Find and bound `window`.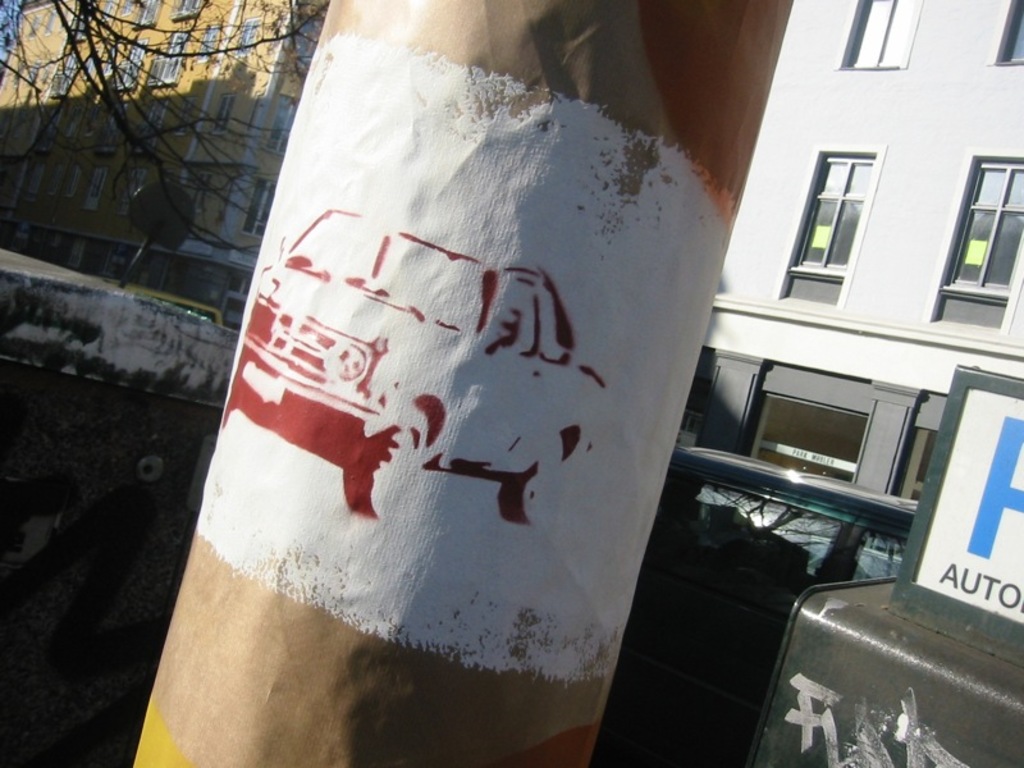
Bound: {"left": 23, "top": 14, "right": 41, "bottom": 37}.
